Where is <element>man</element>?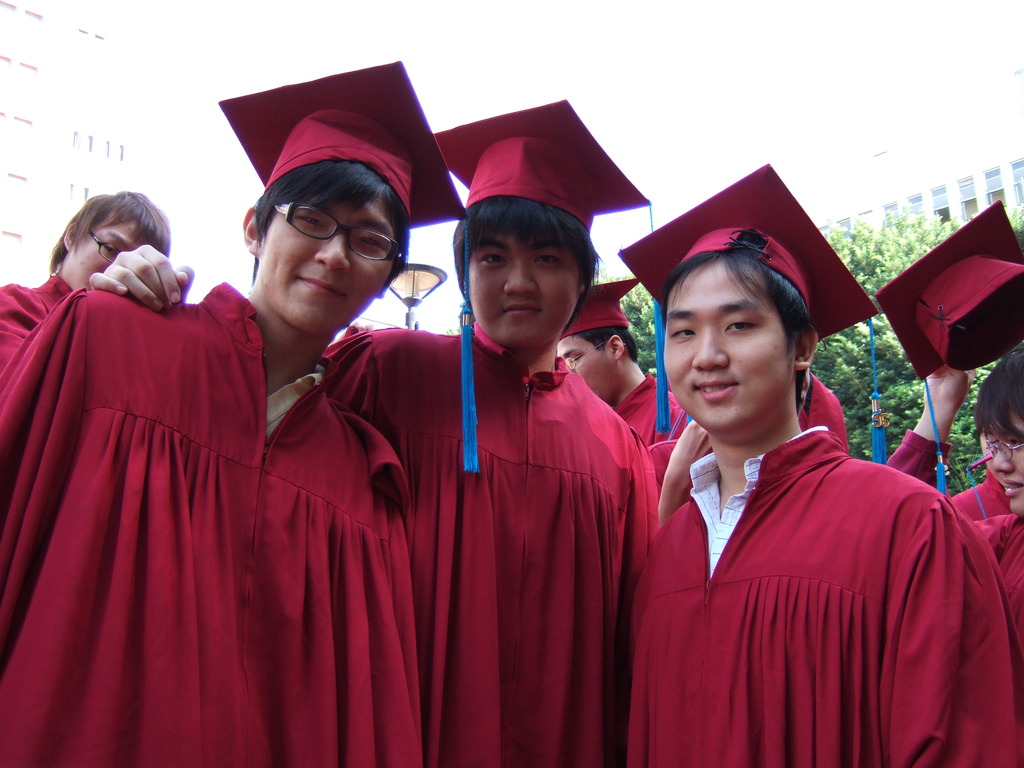
[953,420,1009,517].
